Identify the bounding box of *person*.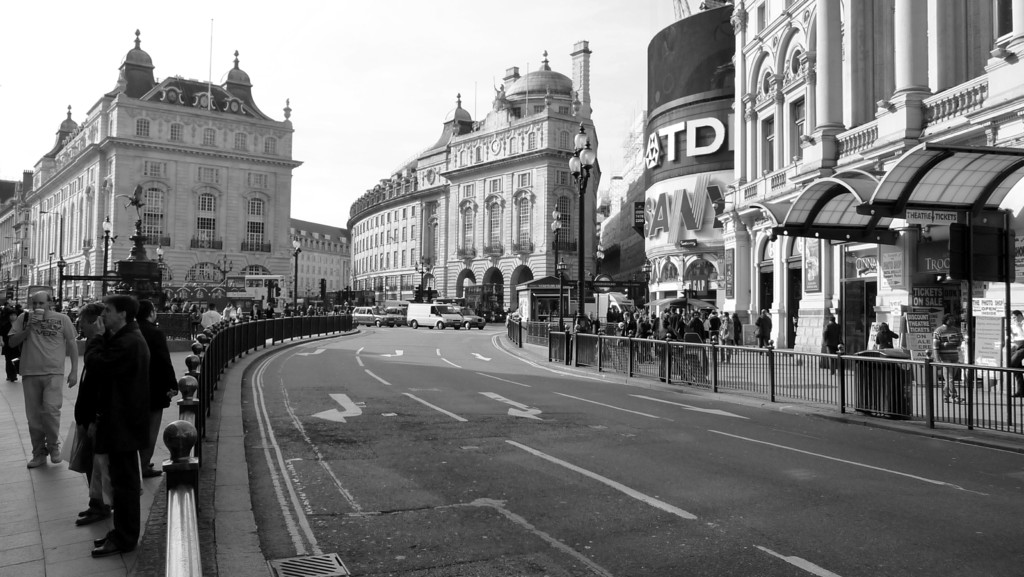
(left=874, top=320, right=897, bottom=348).
